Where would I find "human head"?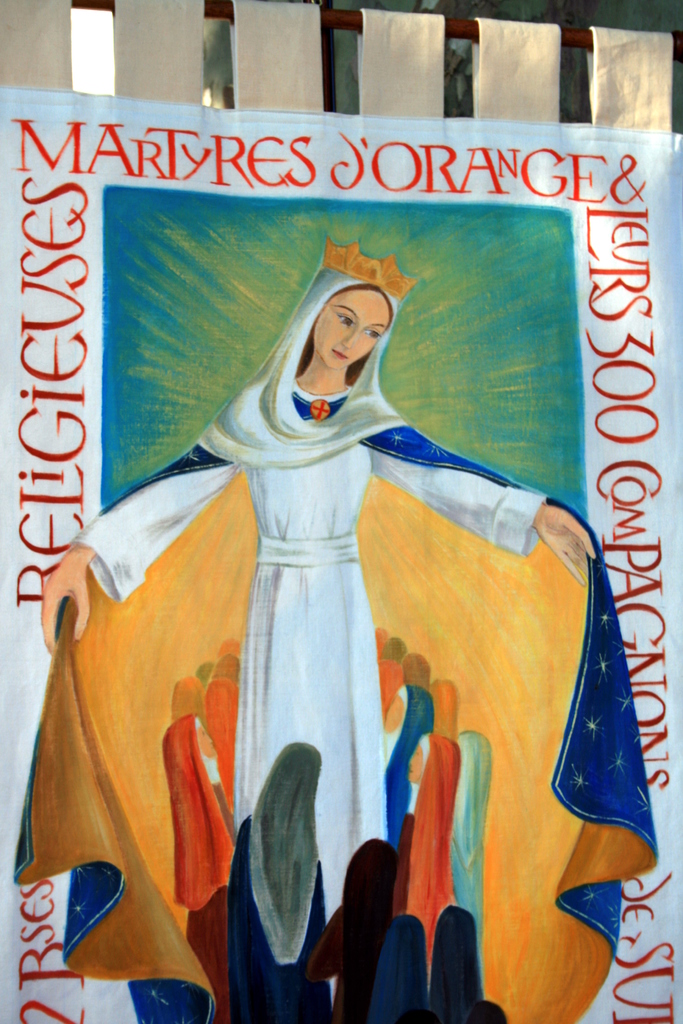
At pyautogui.locateOnScreen(301, 272, 400, 374).
